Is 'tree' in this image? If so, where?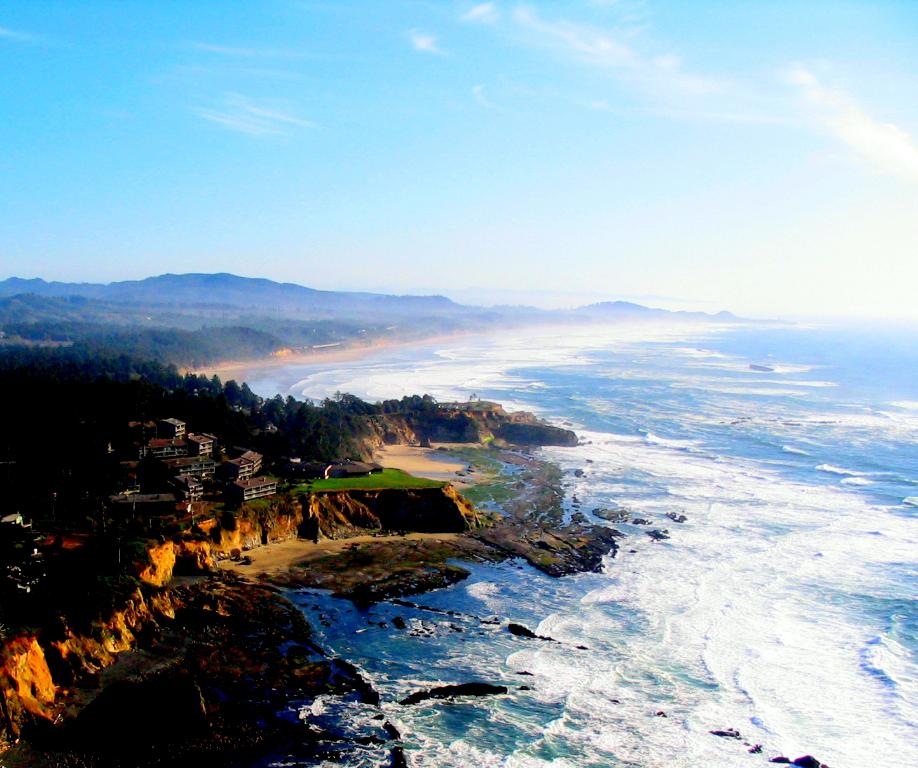
Yes, at (x1=209, y1=373, x2=222, y2=387).
